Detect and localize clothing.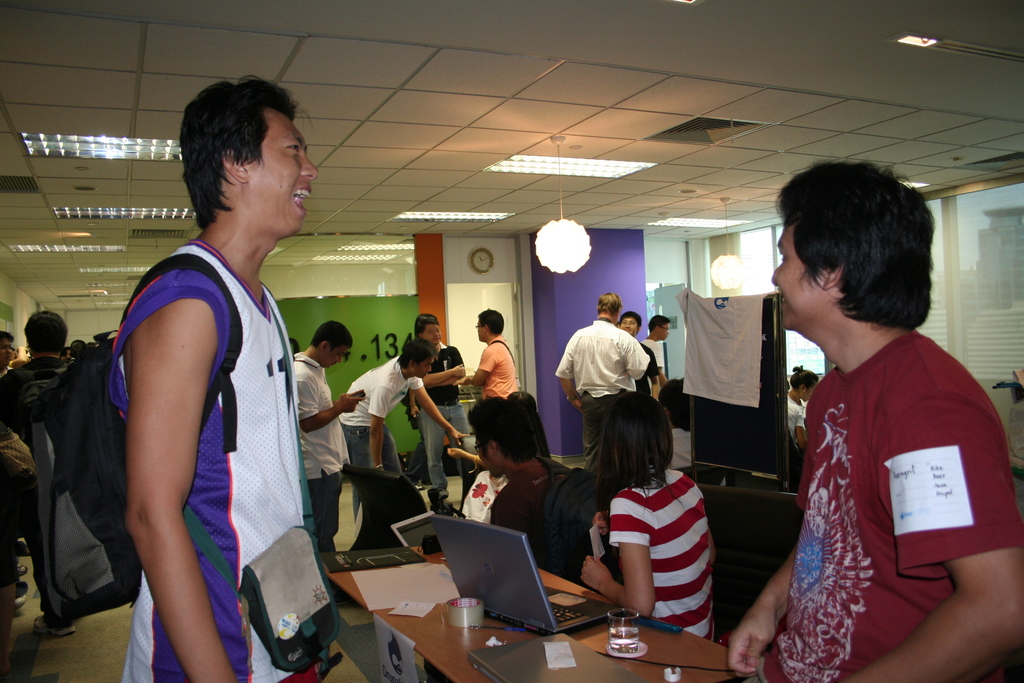
Localized at rect(108, 241, 319, 682).
